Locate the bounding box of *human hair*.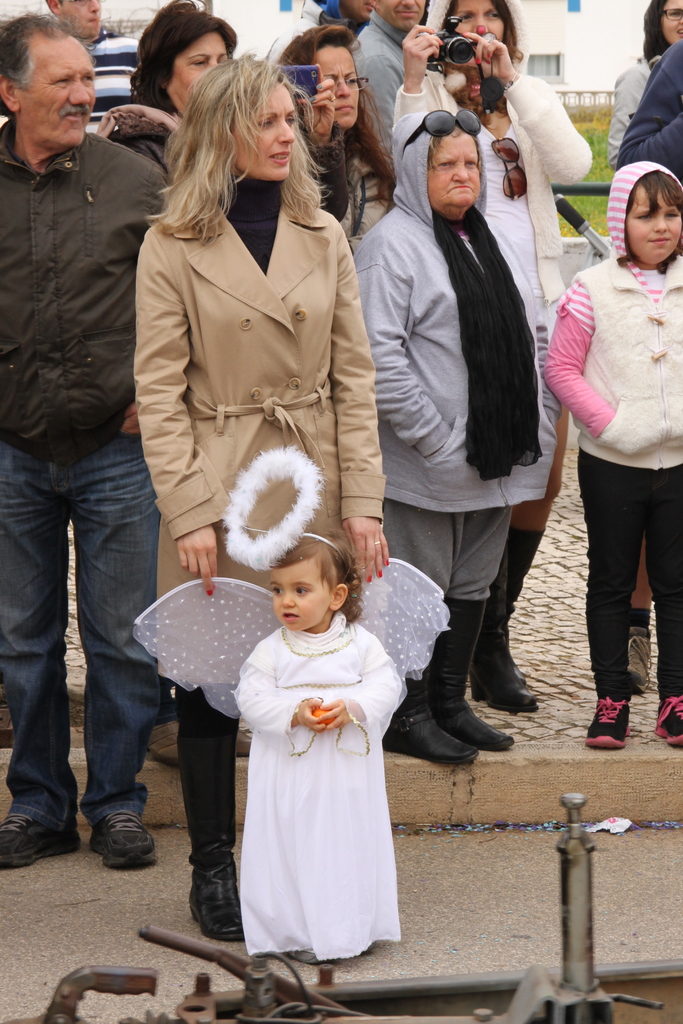
Bounding box: bbox=[633, 175, 682, 232].
